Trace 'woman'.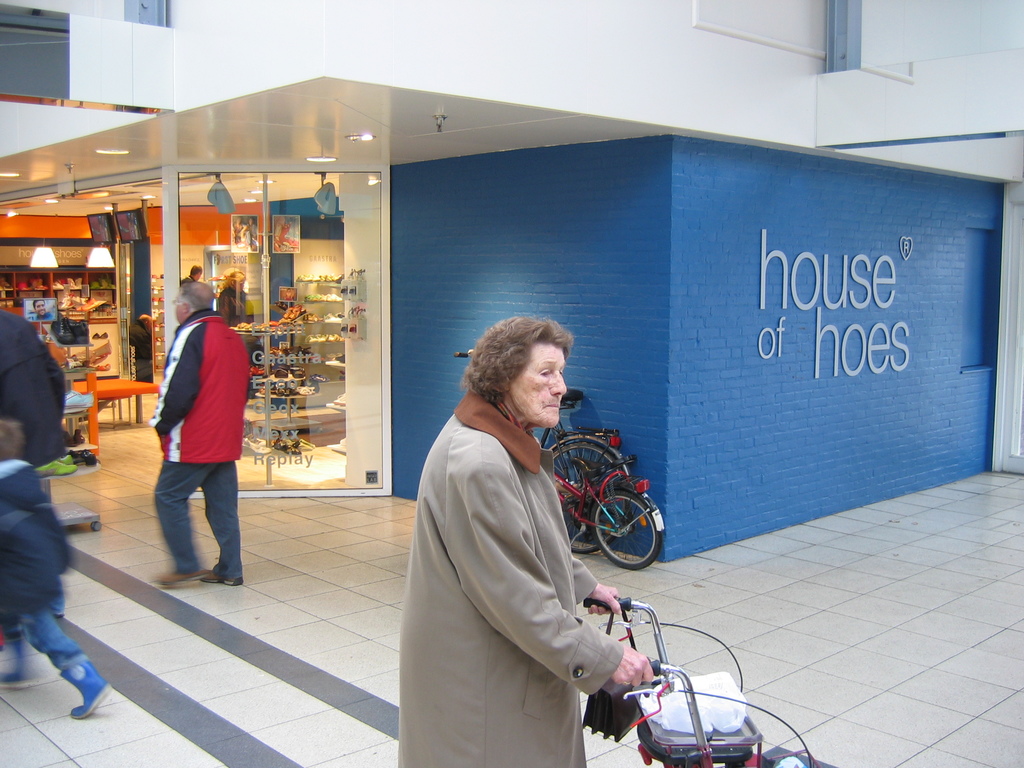
Traced to [390, 307, 662, 767].
